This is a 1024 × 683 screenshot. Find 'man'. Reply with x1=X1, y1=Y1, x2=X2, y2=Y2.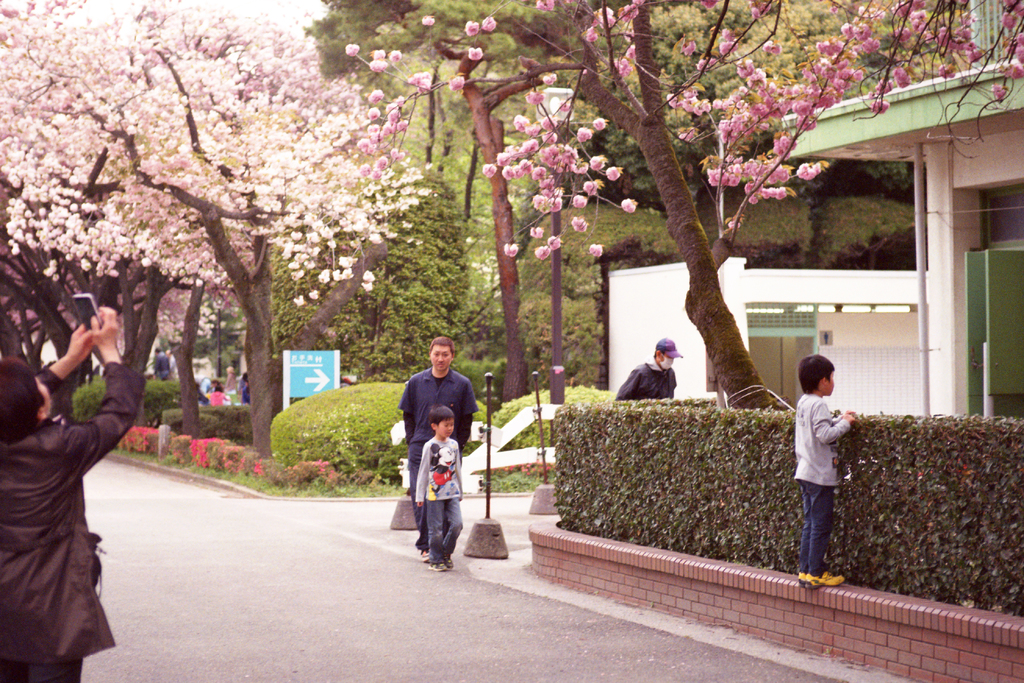
x1=612, y1=337, x2=689, y2=399.
